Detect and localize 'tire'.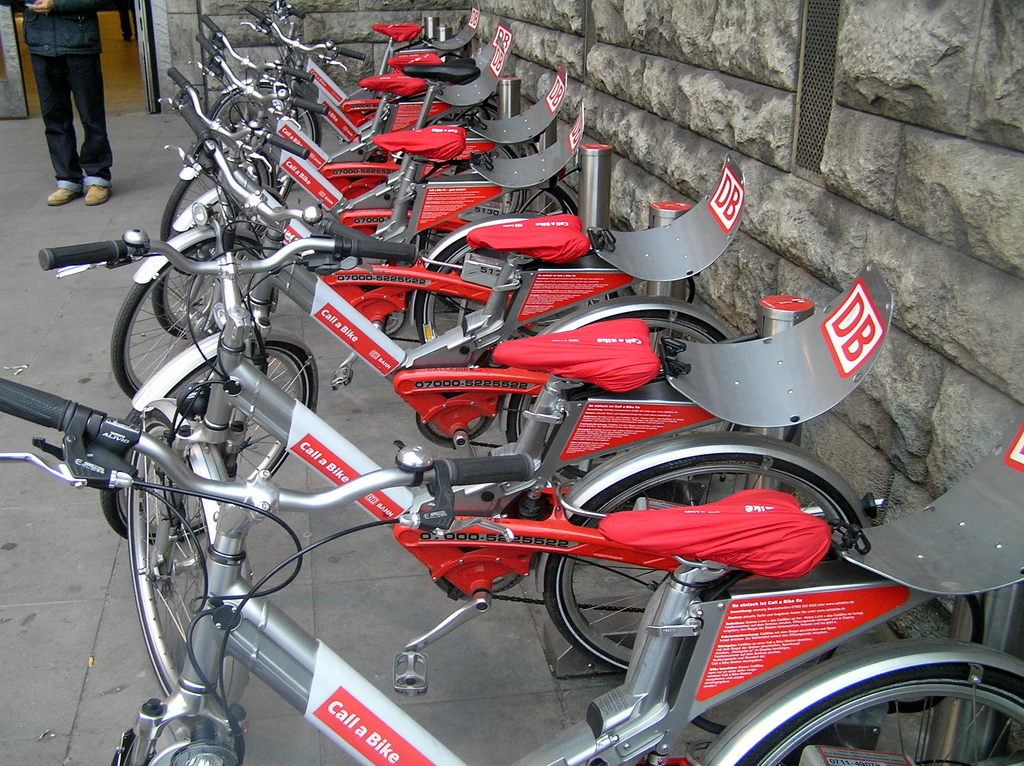
Localized at bbox=(539, 431, 882, 673).
